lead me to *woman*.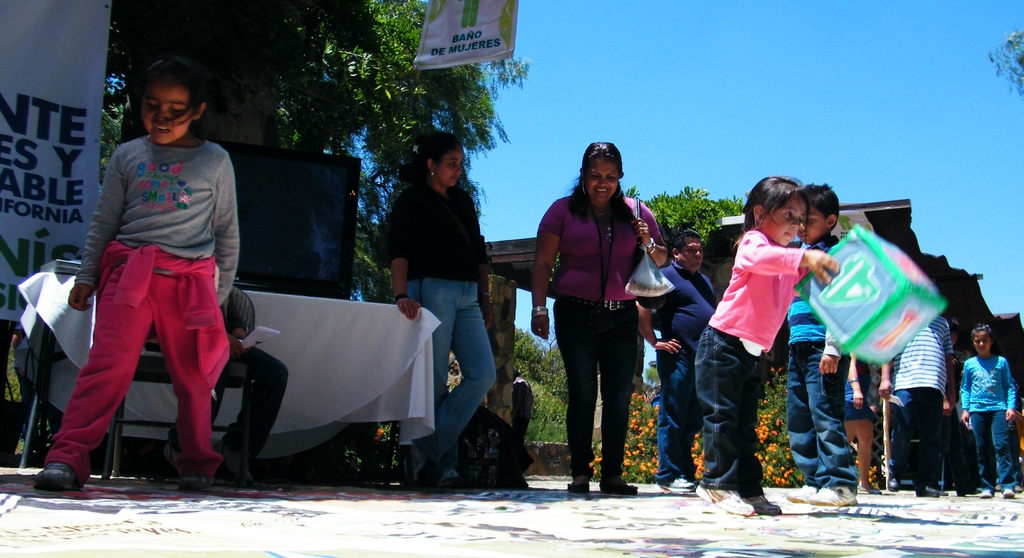
Lead to x1=532, y1=142, x2=669, y2=500.
